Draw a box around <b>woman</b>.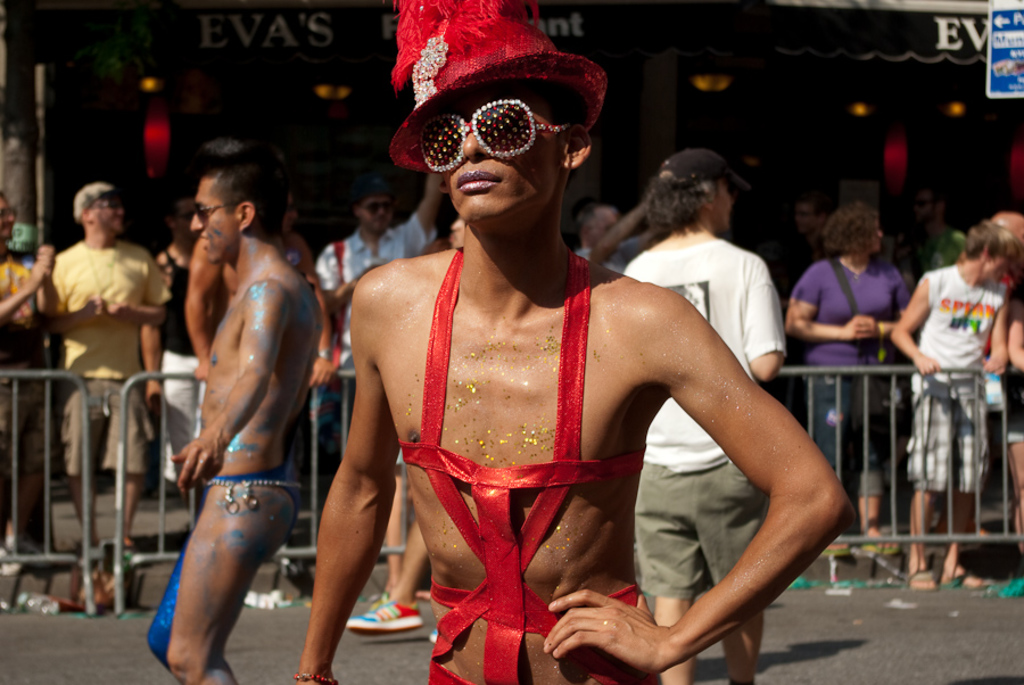
pyautogui.locateOnScreen(0, 185, 63, 562).
